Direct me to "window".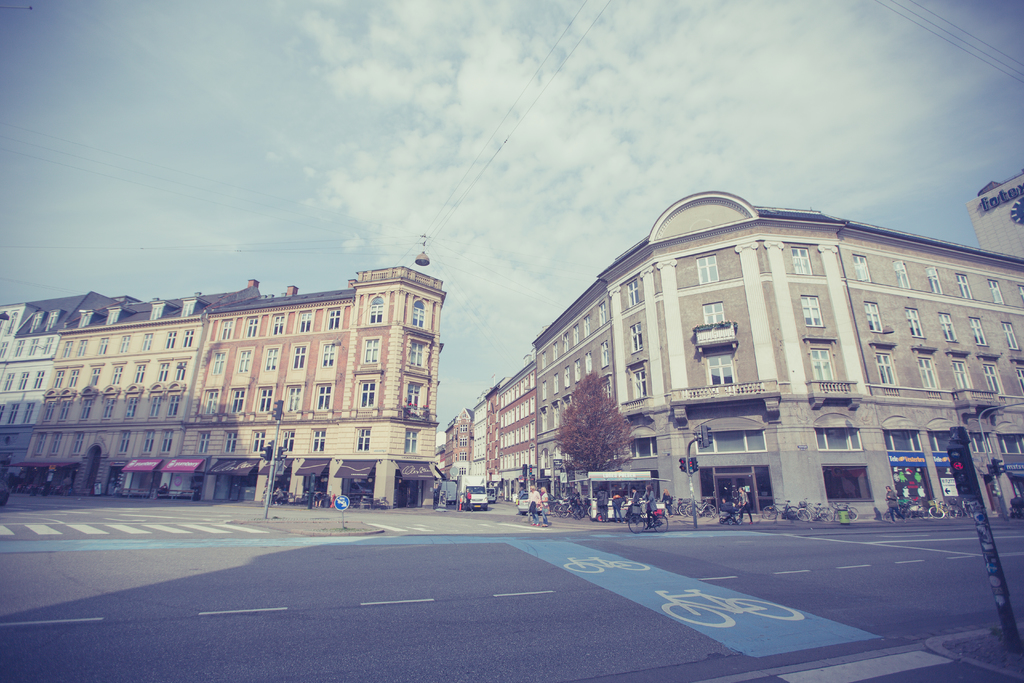
Direction: bbox=(31, 432, 49, 454).
